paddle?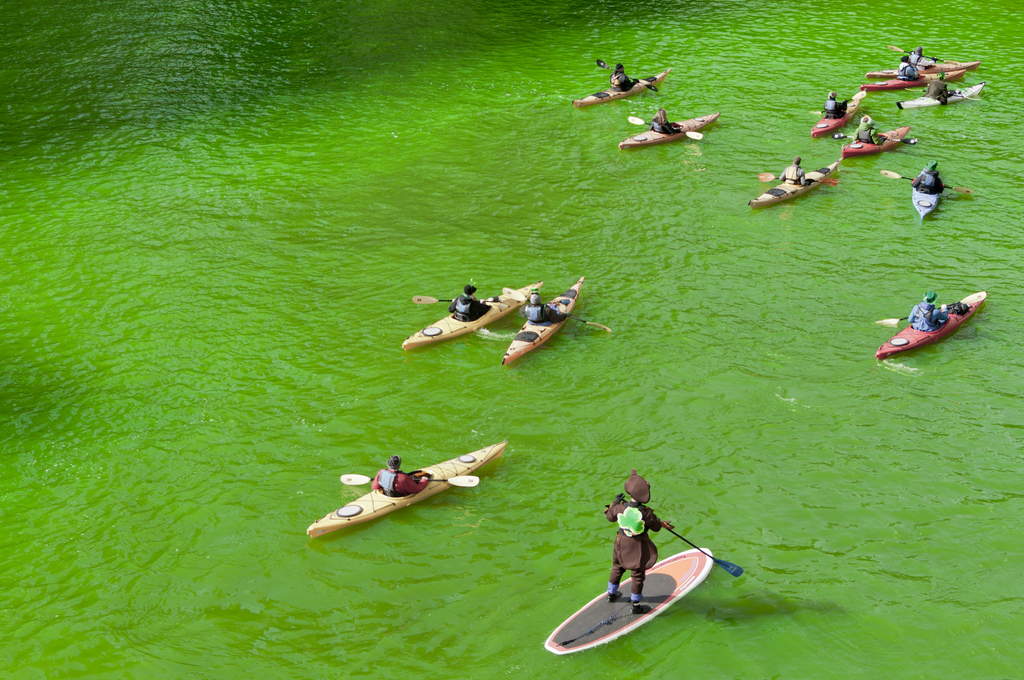
<bbox>342, 474, 483, 483</bbox>
